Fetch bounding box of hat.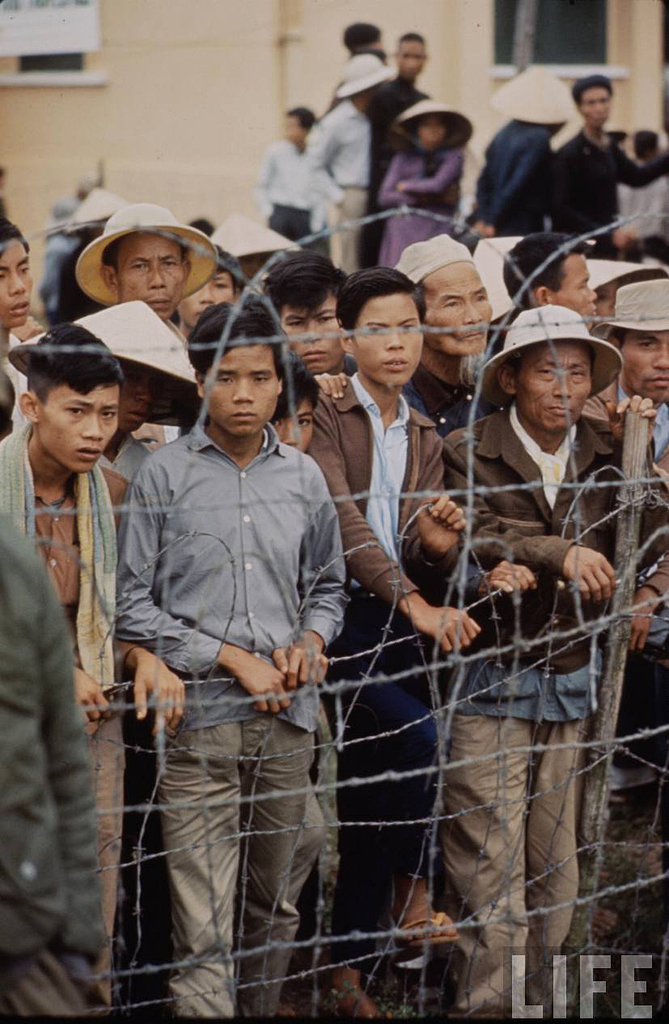
Bbox: <bbox>483, 299, 633, 402</bbox>.
